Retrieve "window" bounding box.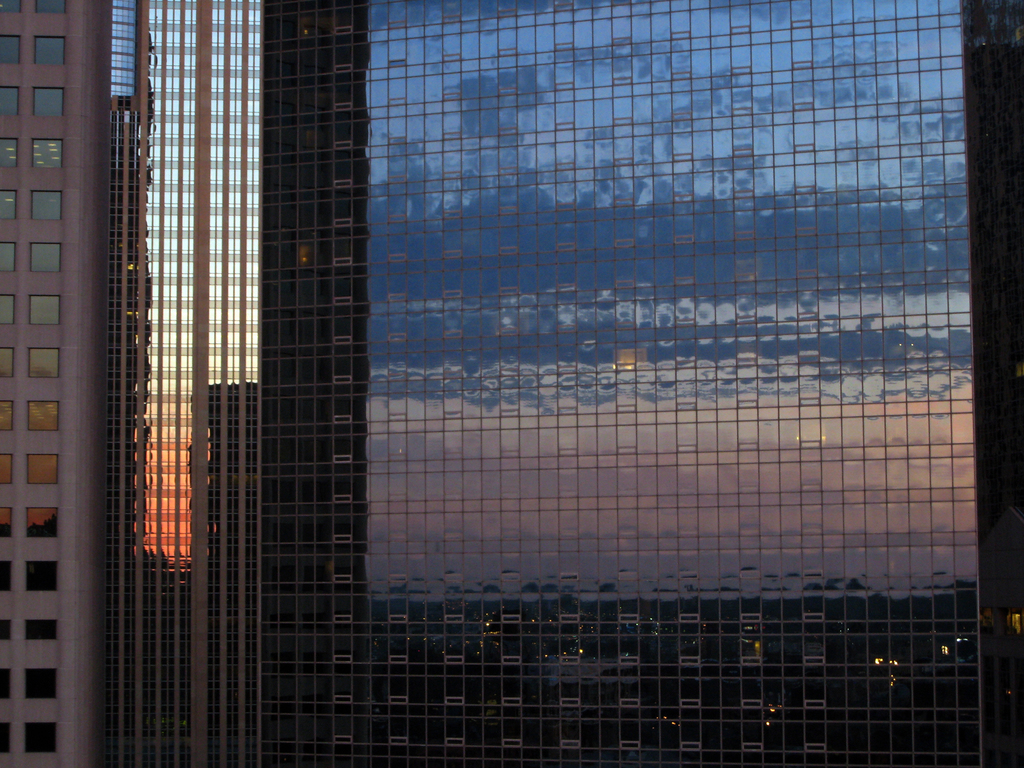
Bounding box: left=26, top=509, right=56, bottom=539.
